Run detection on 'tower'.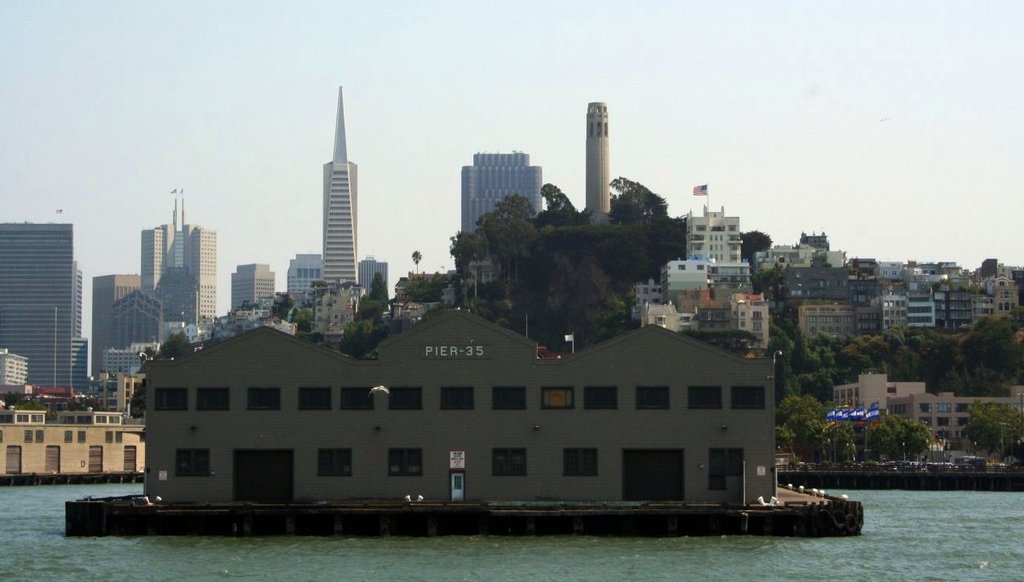
Result: l=139, t=185, r=220, b=330.
